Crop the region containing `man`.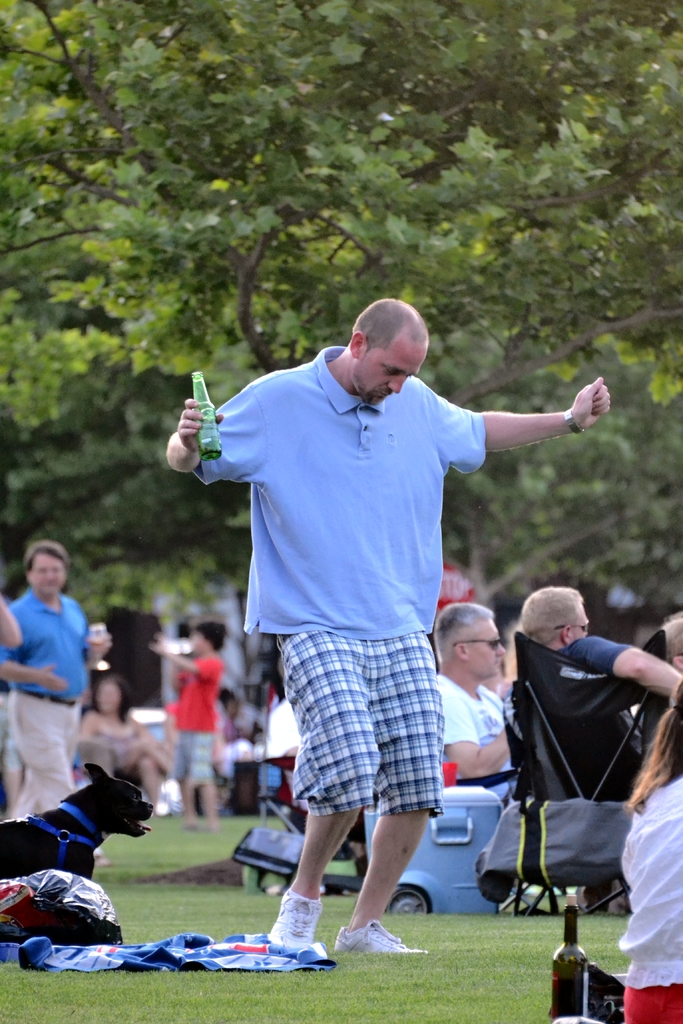
Crop region: box=[520, 582, 682, 788].
